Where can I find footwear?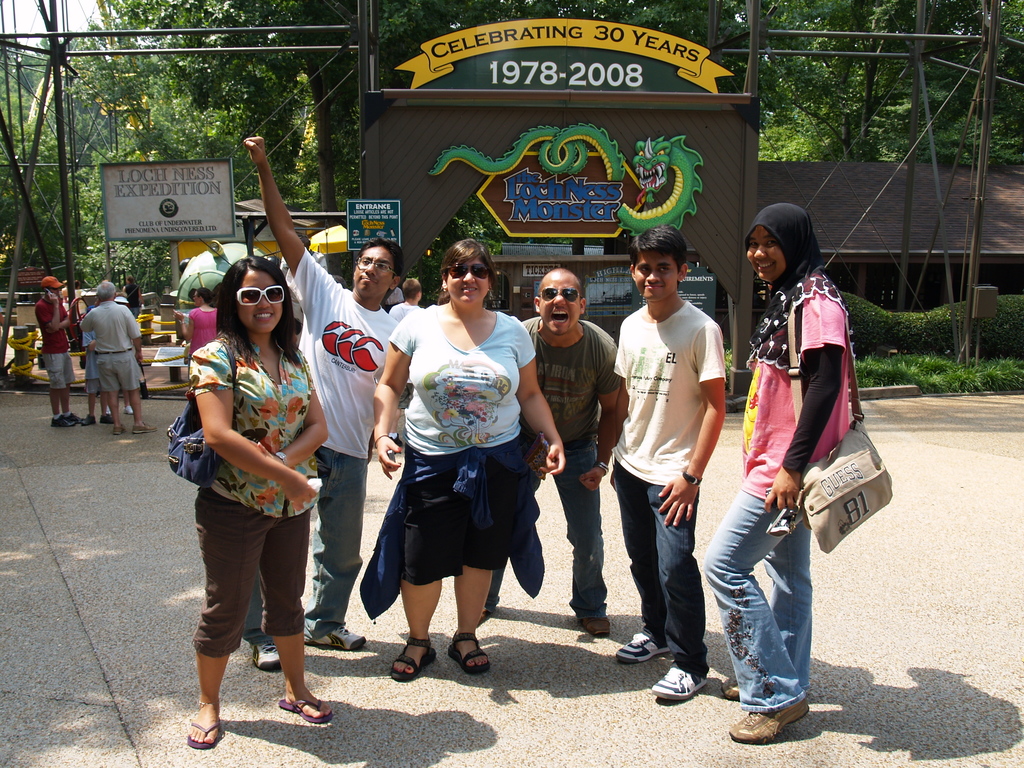
You can find it at (446,628,490,674).
